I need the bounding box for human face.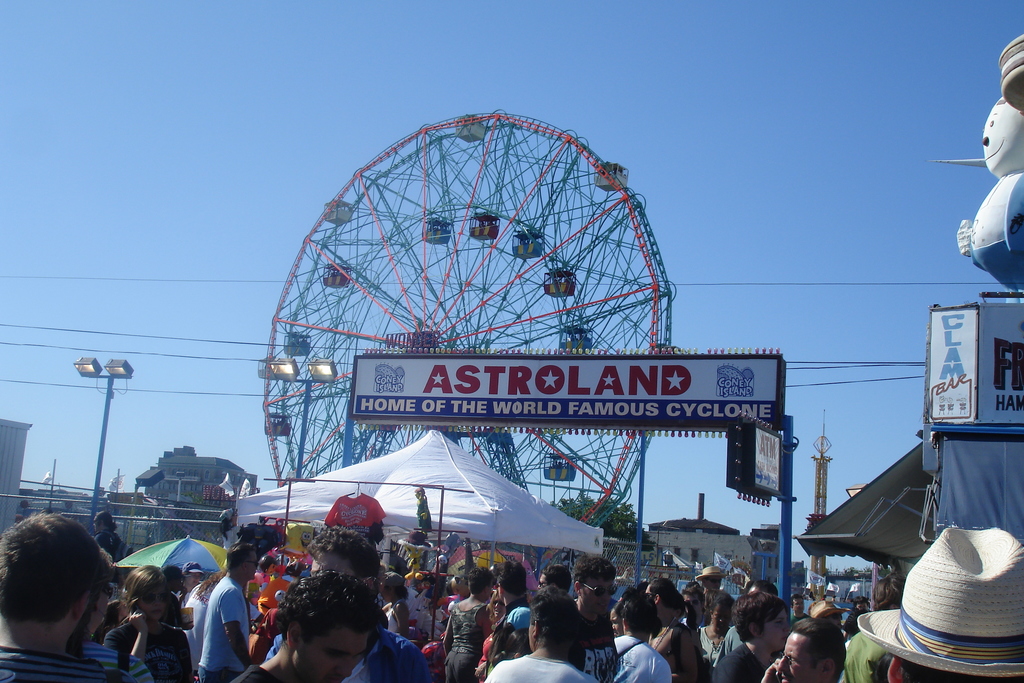
Here it is: 584, 572, 612, 612.
